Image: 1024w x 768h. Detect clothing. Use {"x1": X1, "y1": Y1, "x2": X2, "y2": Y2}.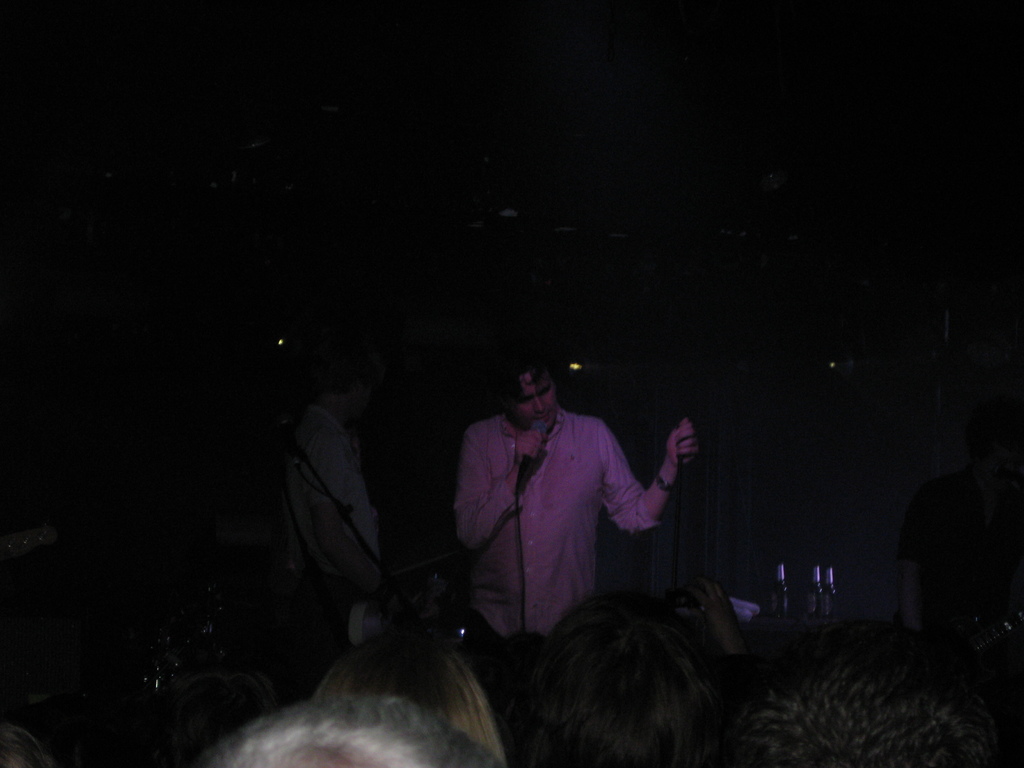
{"x1": 280, "y1": 404, "x2": 385, "y2": 684}.
